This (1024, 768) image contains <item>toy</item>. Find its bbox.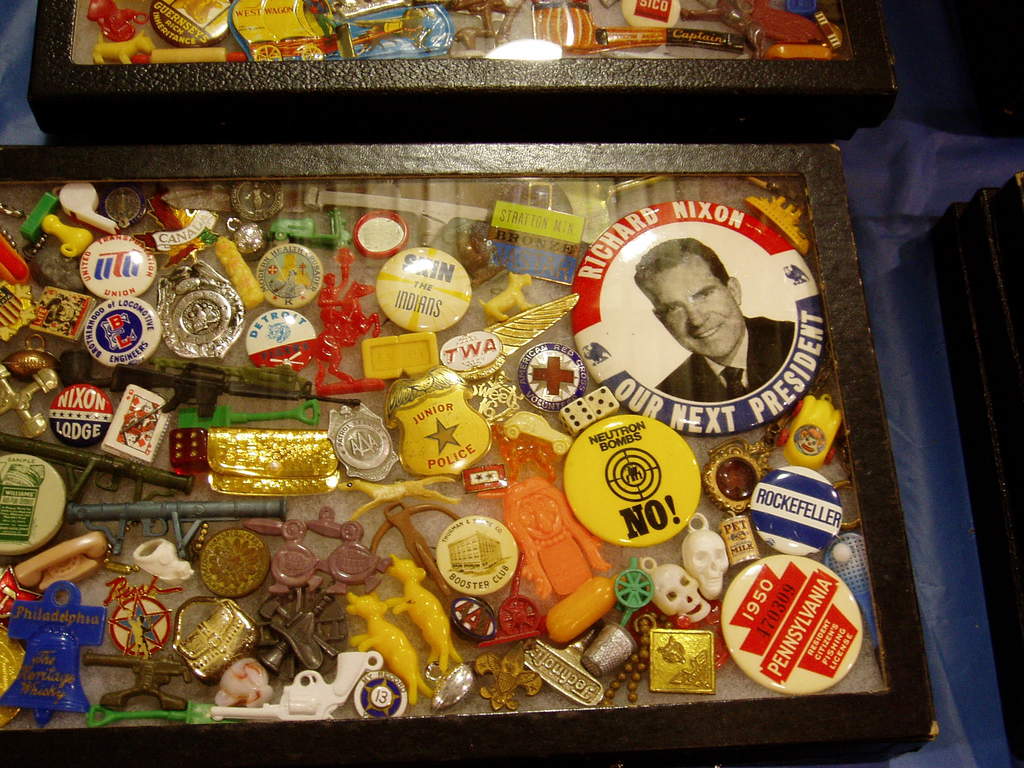
x1=541, y1=576, x2=615, y2=644.
